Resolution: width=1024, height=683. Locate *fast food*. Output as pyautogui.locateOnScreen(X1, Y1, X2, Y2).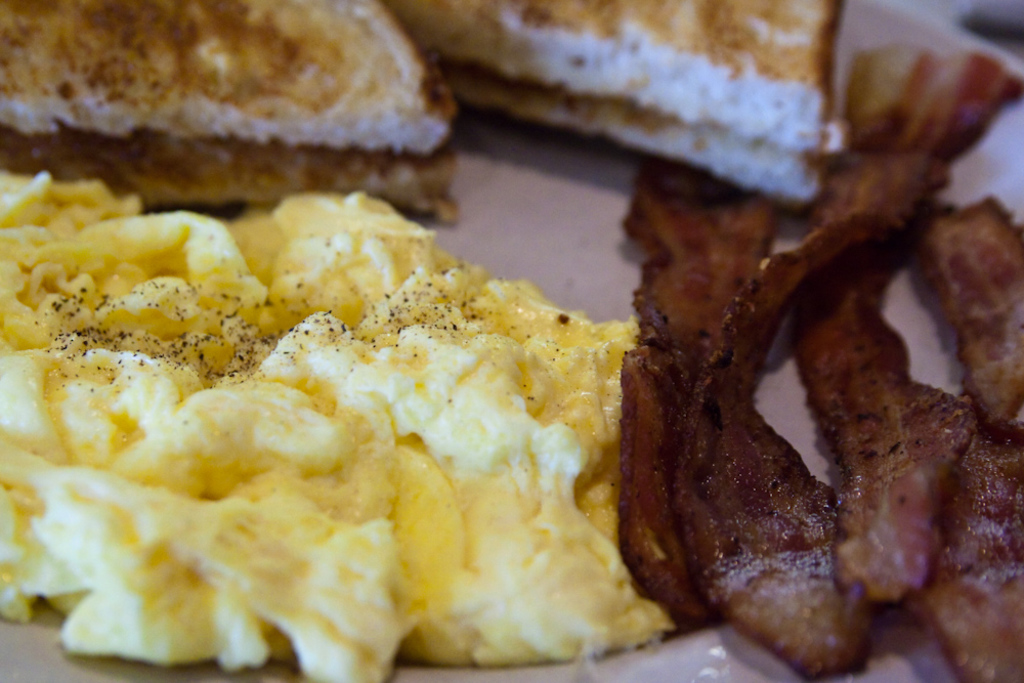
pyautogui.locateOnScreen(0, 156, 672, 682).
